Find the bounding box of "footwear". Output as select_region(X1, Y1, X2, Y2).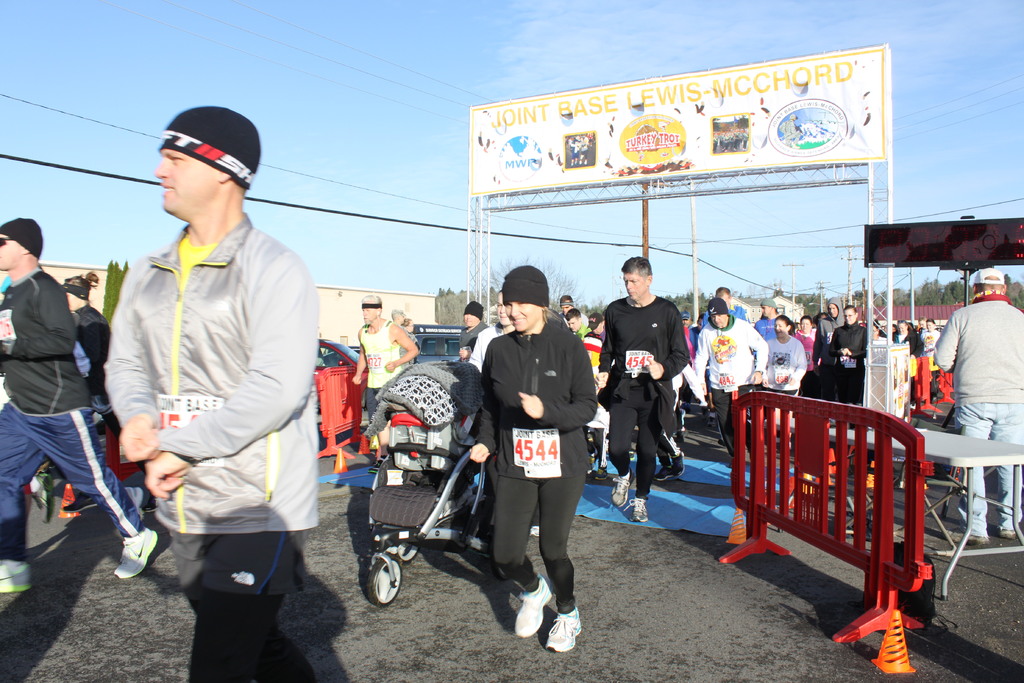
select_region(996, 529, 1017, 541).
